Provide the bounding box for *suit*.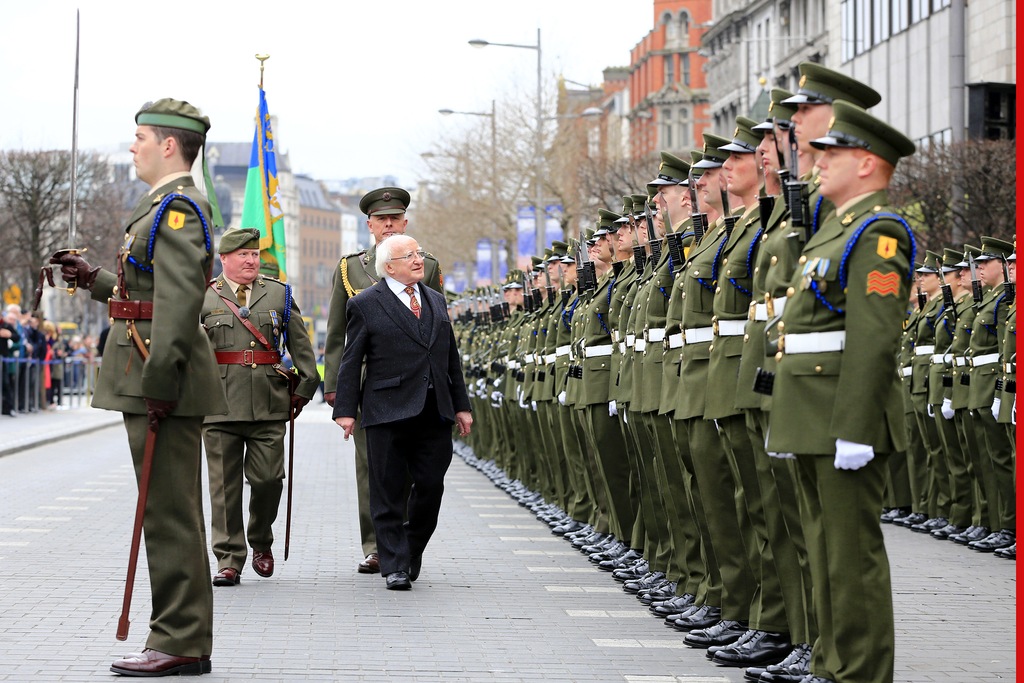
BBox(578, 267, 617, 550).
